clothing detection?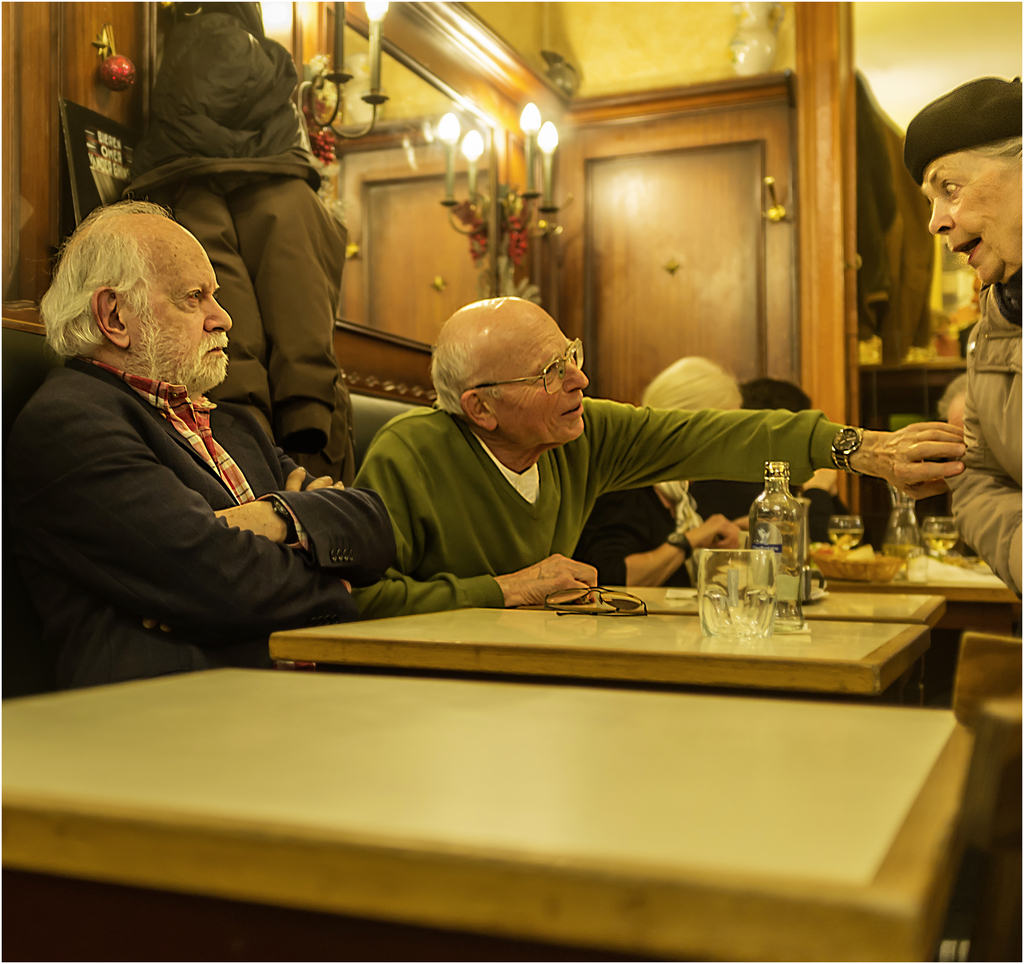
Rect(115, 4, 355, 492)
